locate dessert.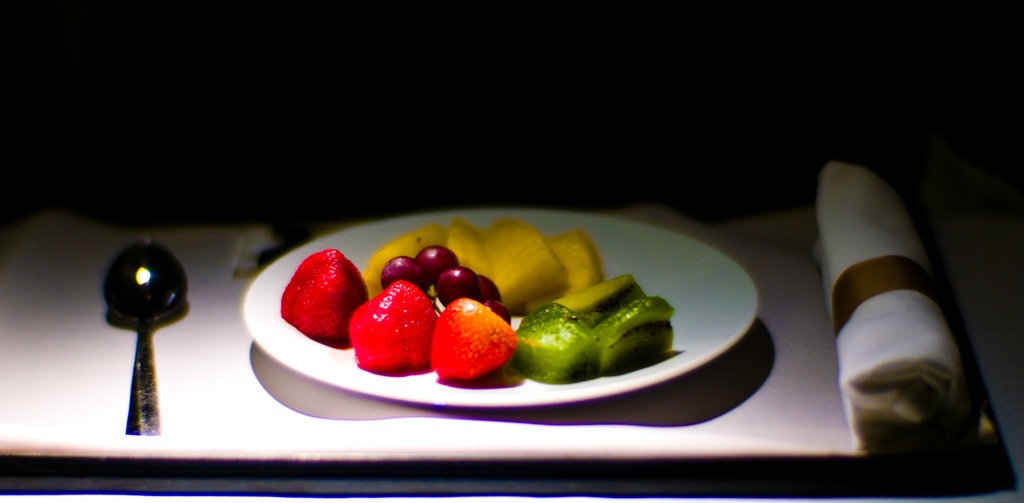
Bounding box: x1=547, y1=234, x2=591, y2=282.
